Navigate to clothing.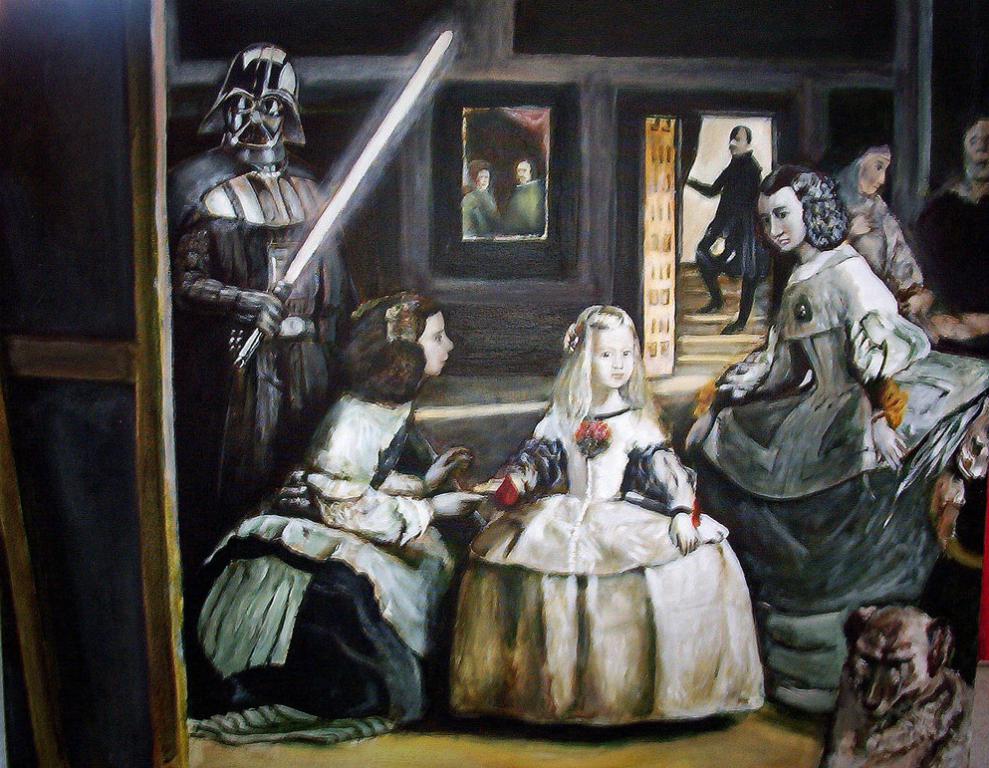
Navigation target: region(855, 191, 933, 292).
